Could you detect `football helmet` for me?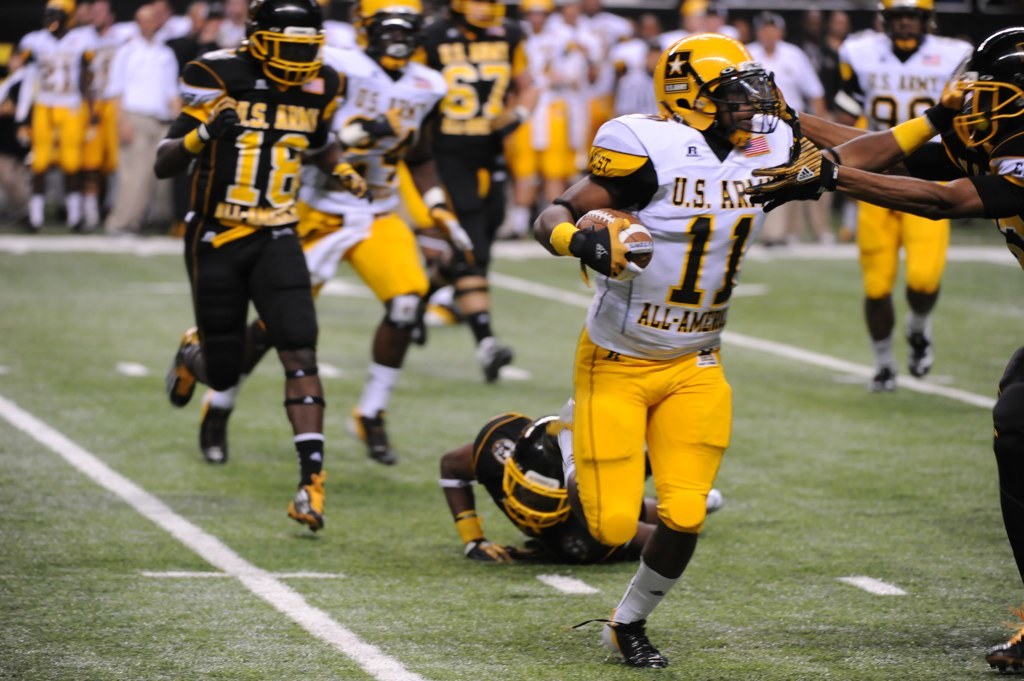
Detection result: Rect(499, 428, 581, 535).
